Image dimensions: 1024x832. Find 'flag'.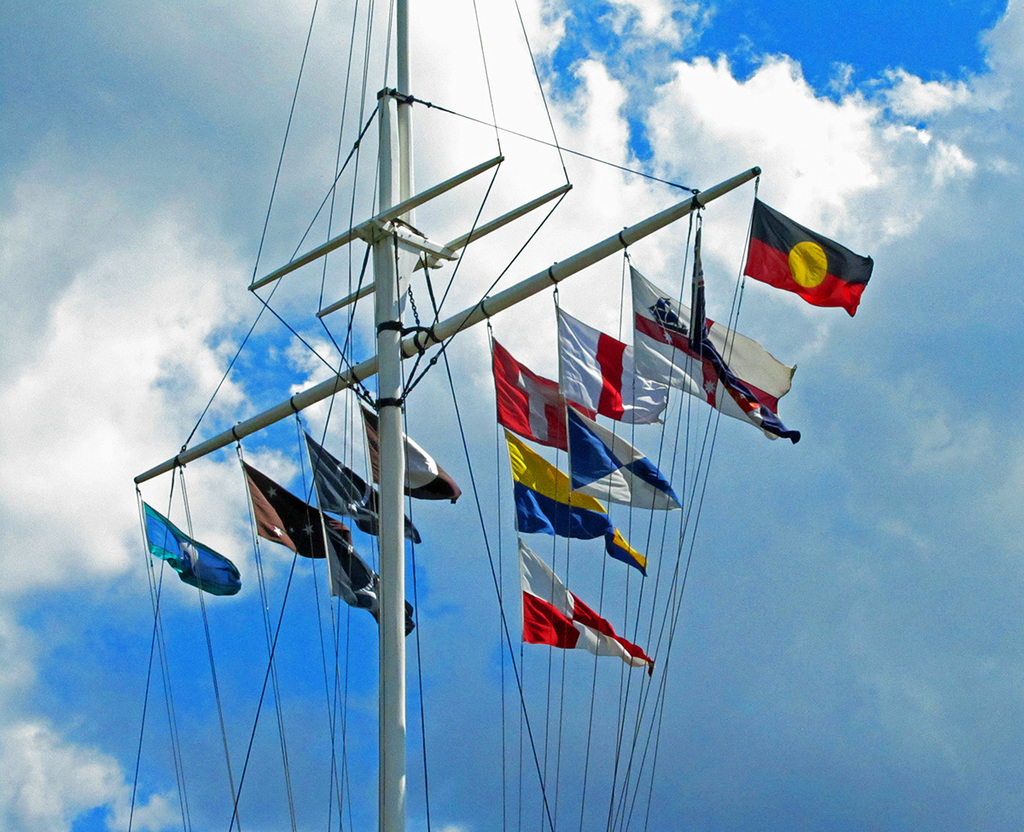
<box>679,229,800,448</box>.
